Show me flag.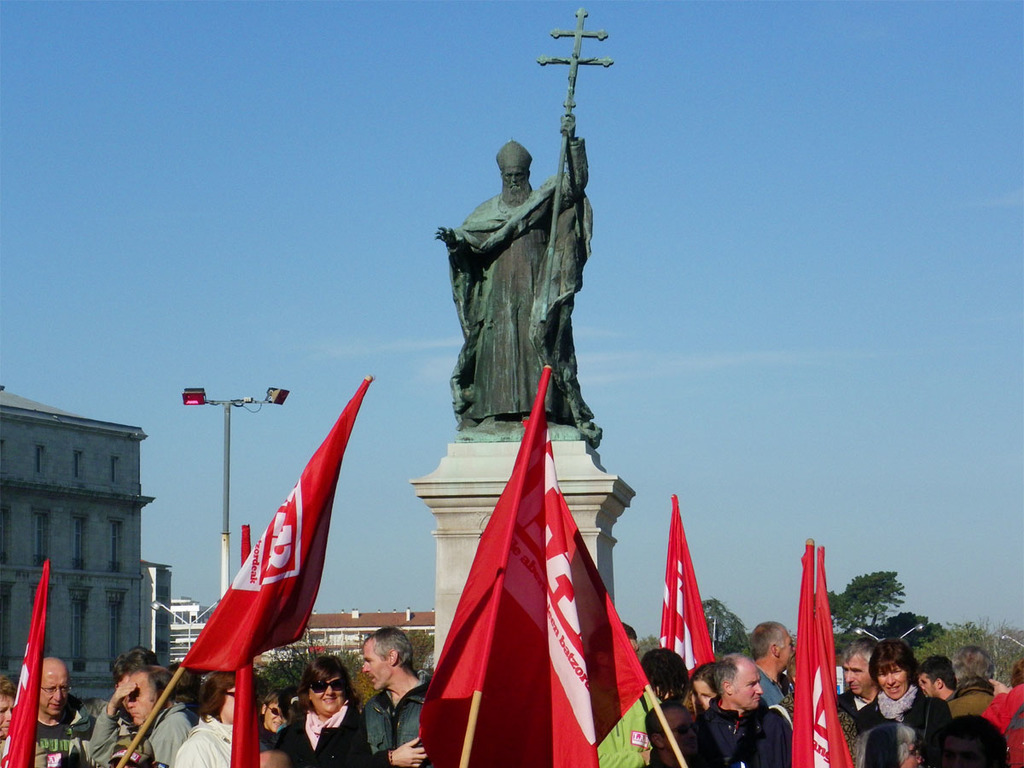
flag is here: region(789, 543, 815, 767).
